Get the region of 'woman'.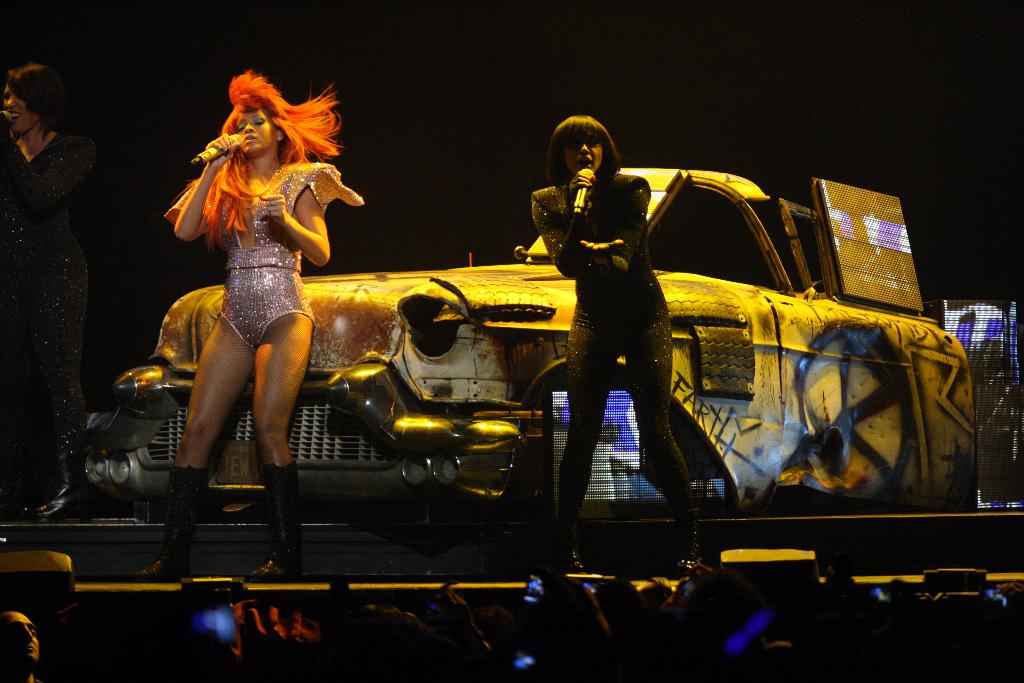
rect(531, 117, 701, 580).
